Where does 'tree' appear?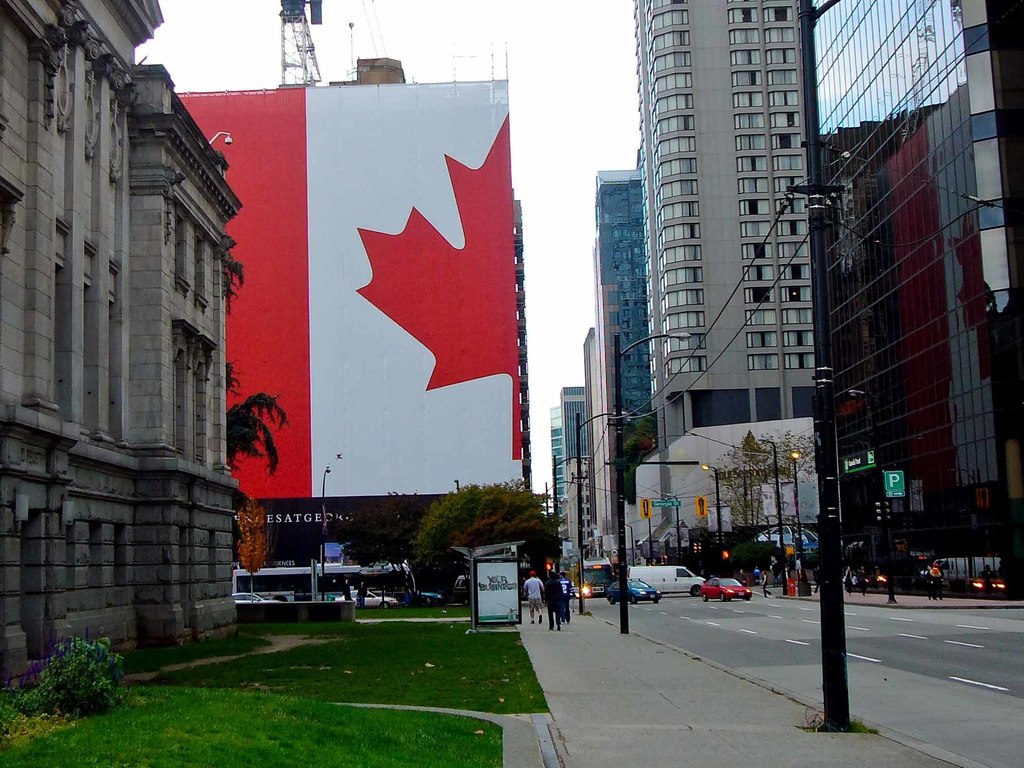
Appears at BBox(700, 423, 817, 532).
